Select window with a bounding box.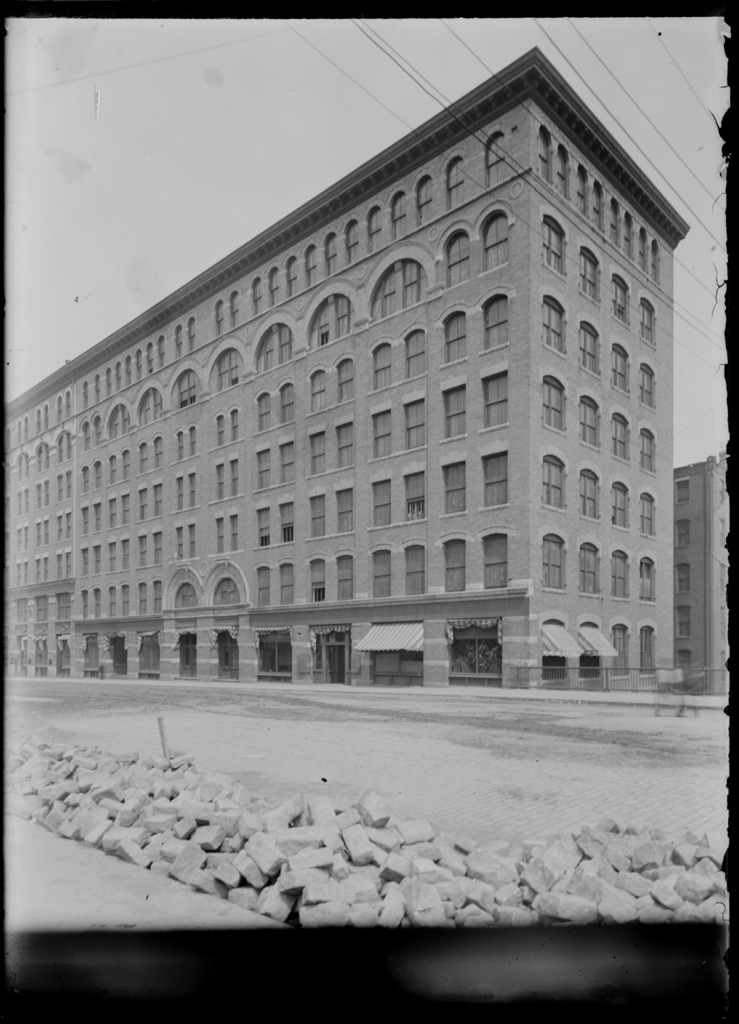
(x1=441, y1=312, x2=469, y2=361).
